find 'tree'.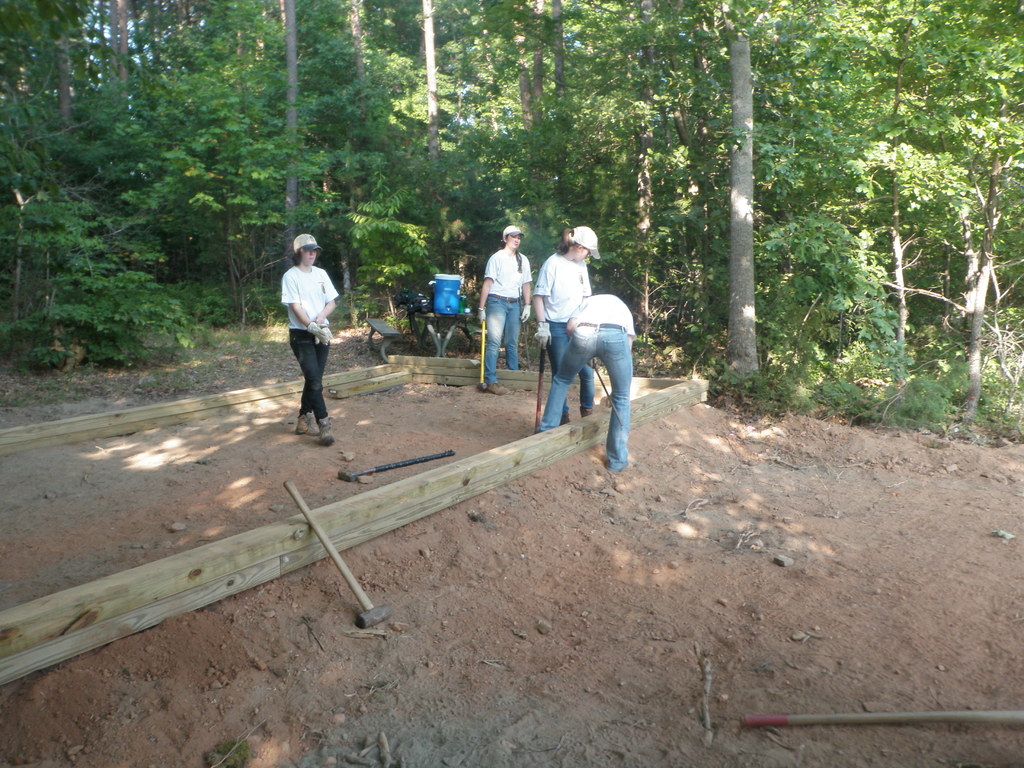
280 0 298 269.
